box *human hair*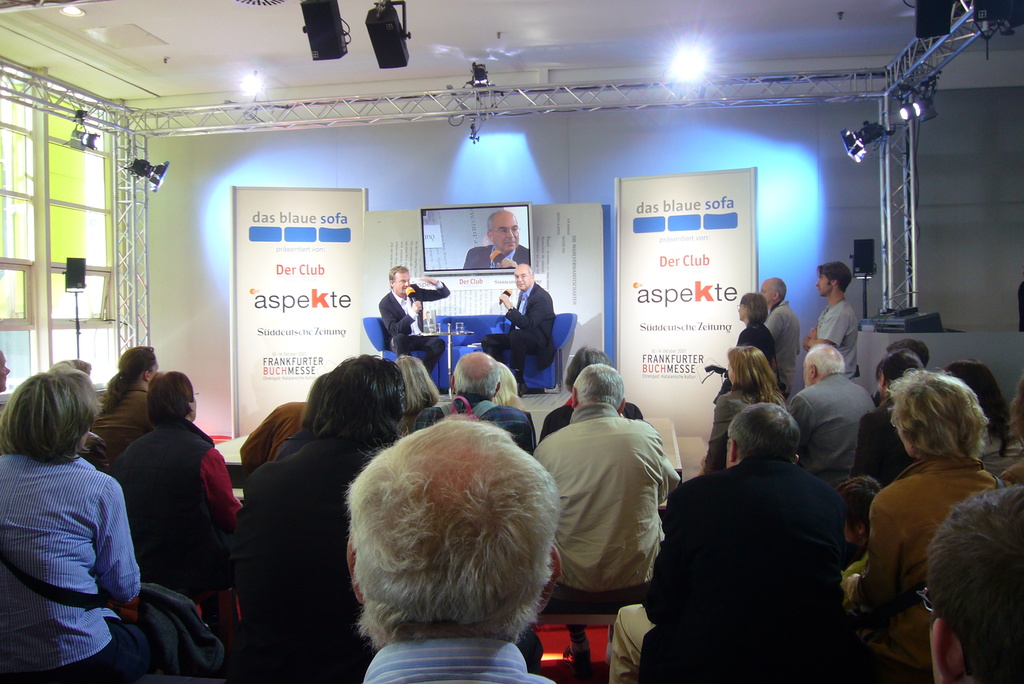
BBox(310, 354, 404, 457)
